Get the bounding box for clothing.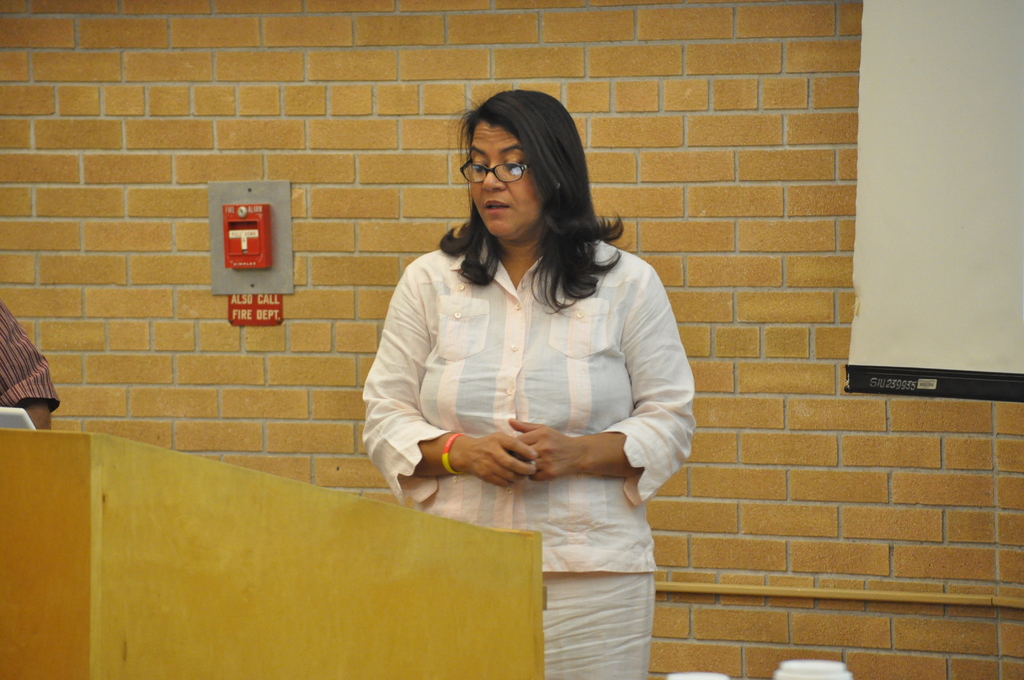
box=[0, 300, 57, 410].
